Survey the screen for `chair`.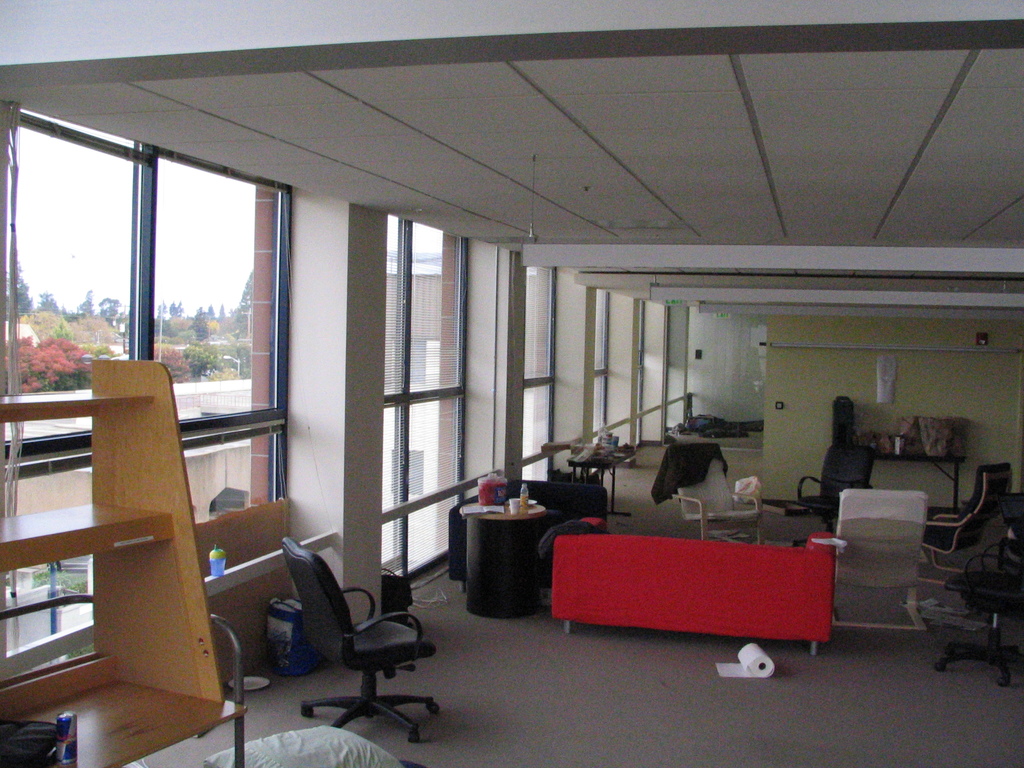
Survey found: (916, 460, 1018, 589).
